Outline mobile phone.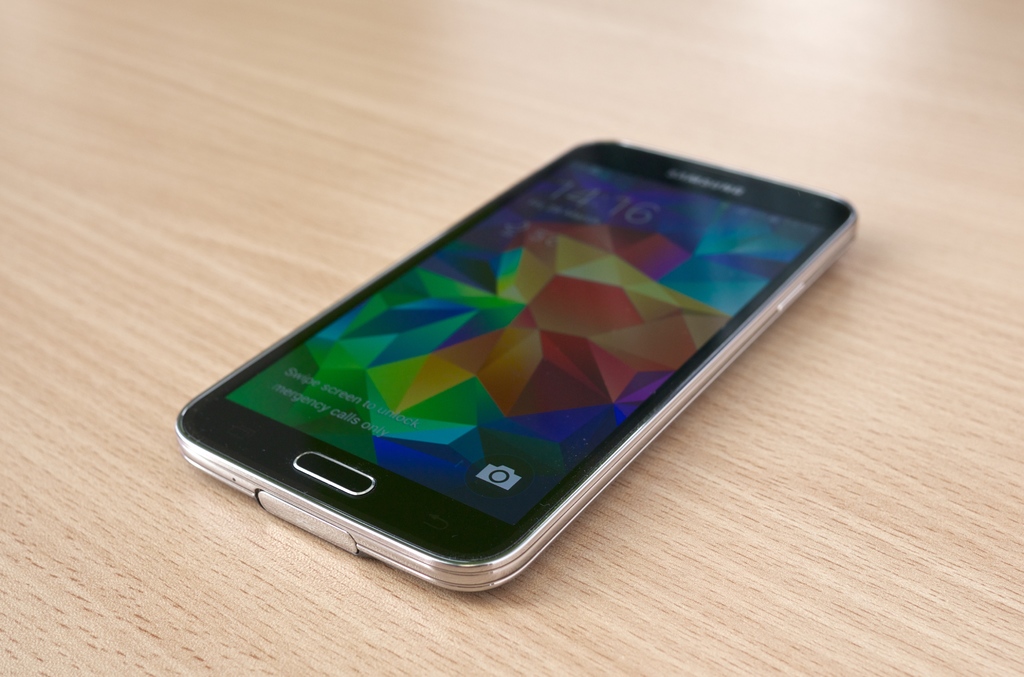
Outline: <region>166, 144, 852, 594</region>.
